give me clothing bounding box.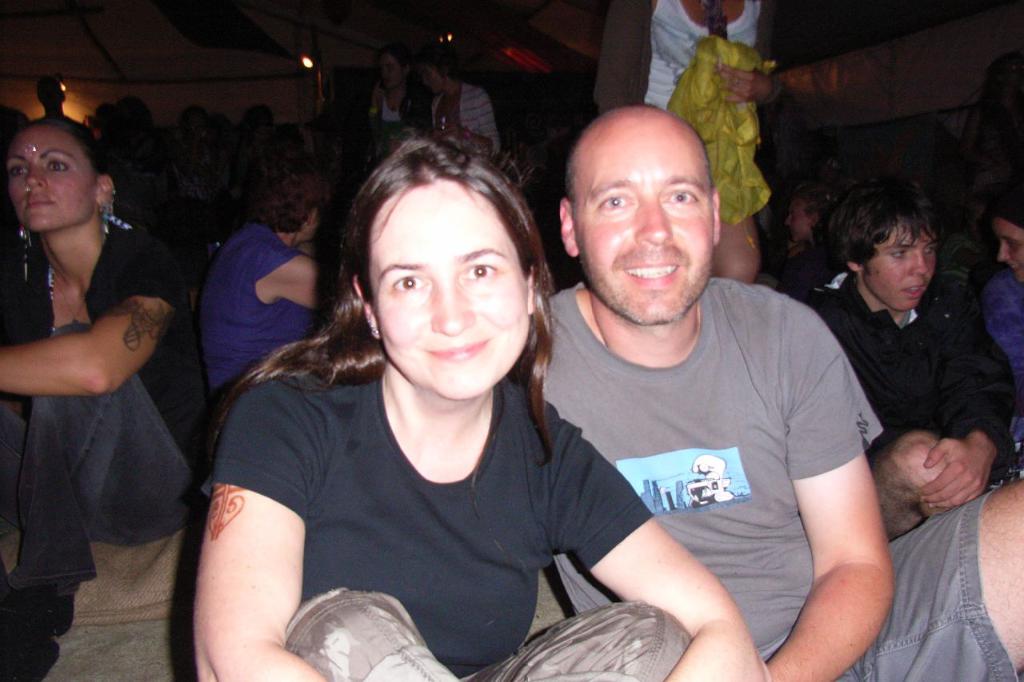
(left=795, top=280, right=1023, bottom=486).
